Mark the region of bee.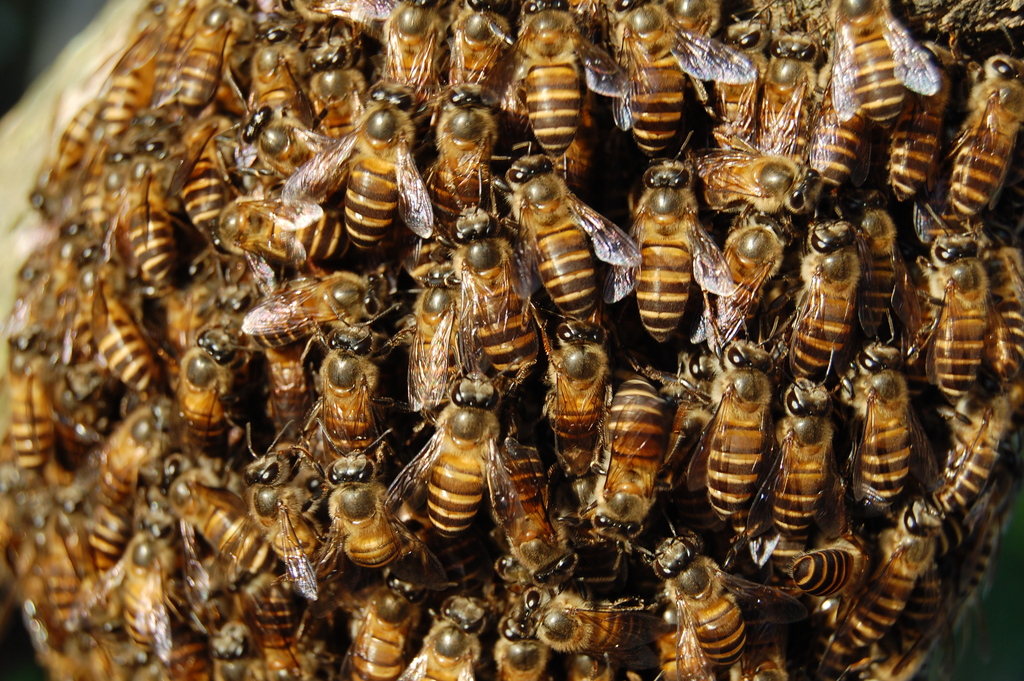
Region: x1=628 y1=136 x2=733 y2=361.
